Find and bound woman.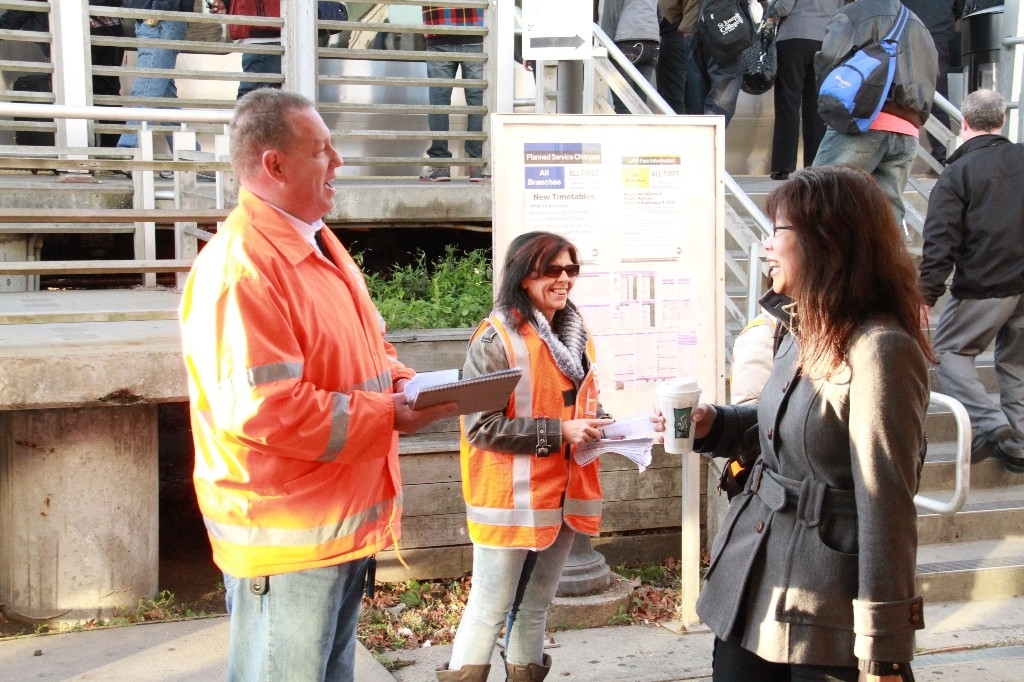
Bound: <region>649, 173, 939, 681</region>.
